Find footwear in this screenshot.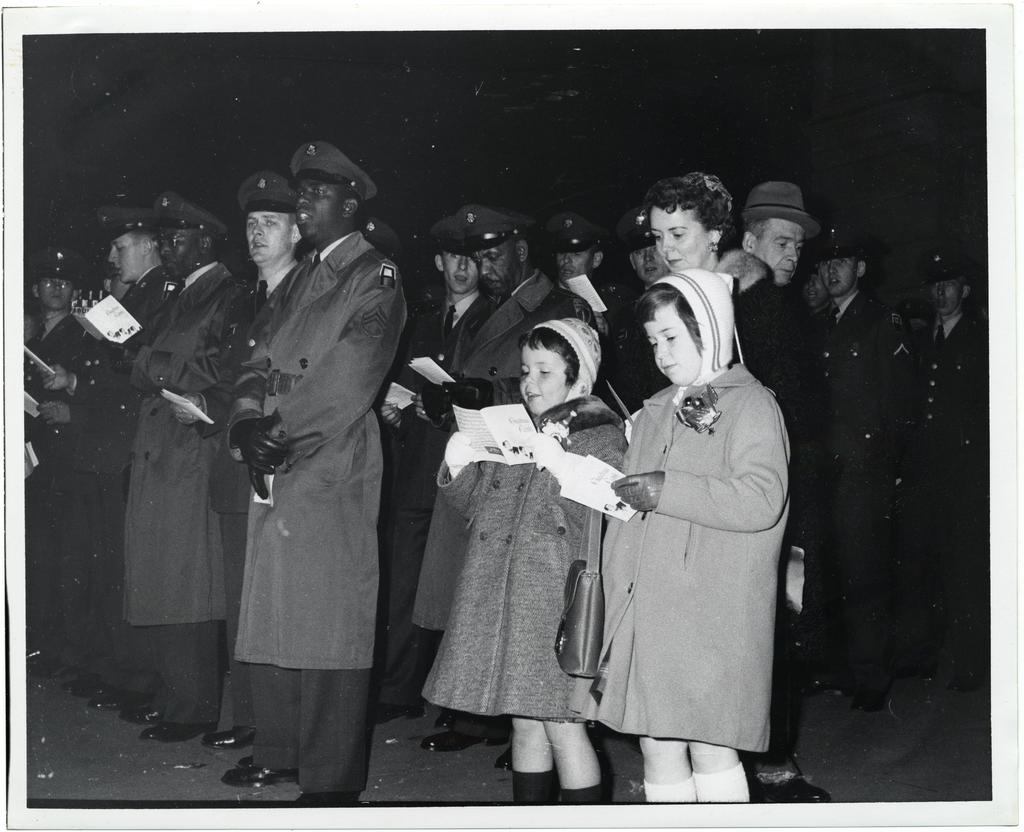
The bounding box for footwear is <box>79,673,109,696</box>.
